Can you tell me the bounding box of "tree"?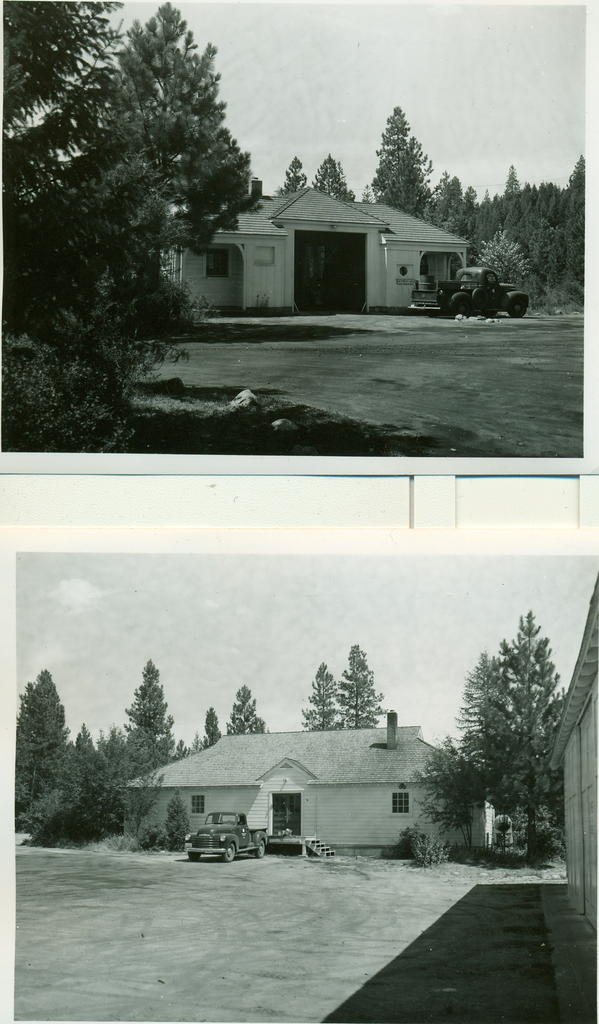
413, 732, 484, 845.
